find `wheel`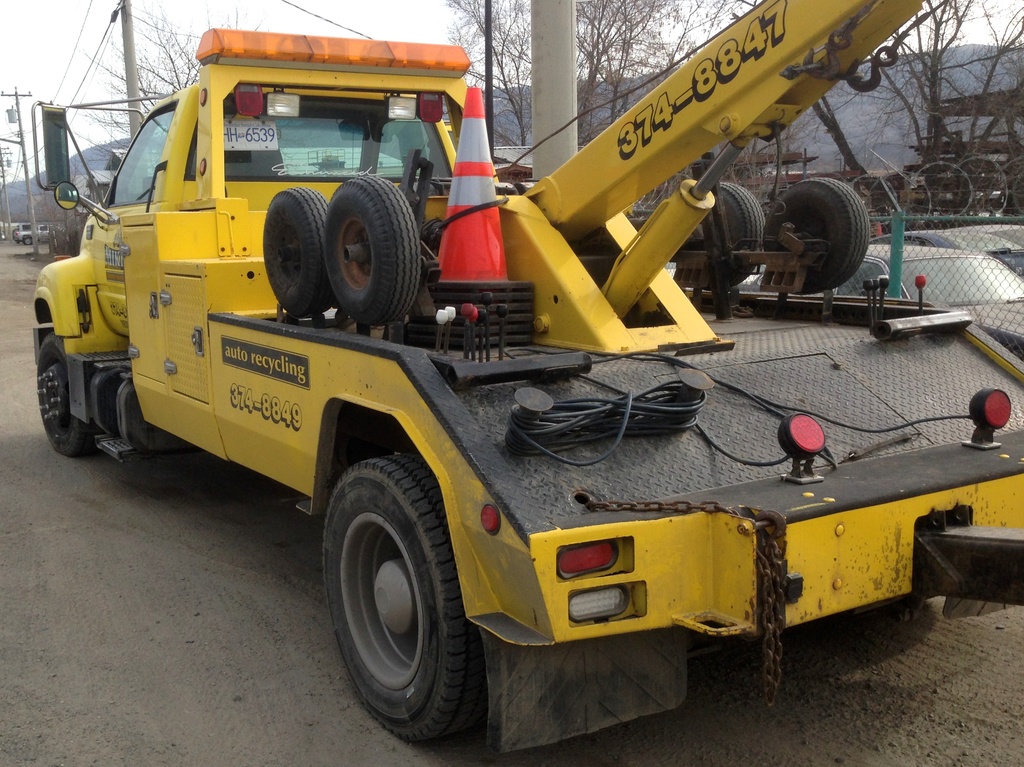
x1=899 y1=177 x2=932 y2=235
